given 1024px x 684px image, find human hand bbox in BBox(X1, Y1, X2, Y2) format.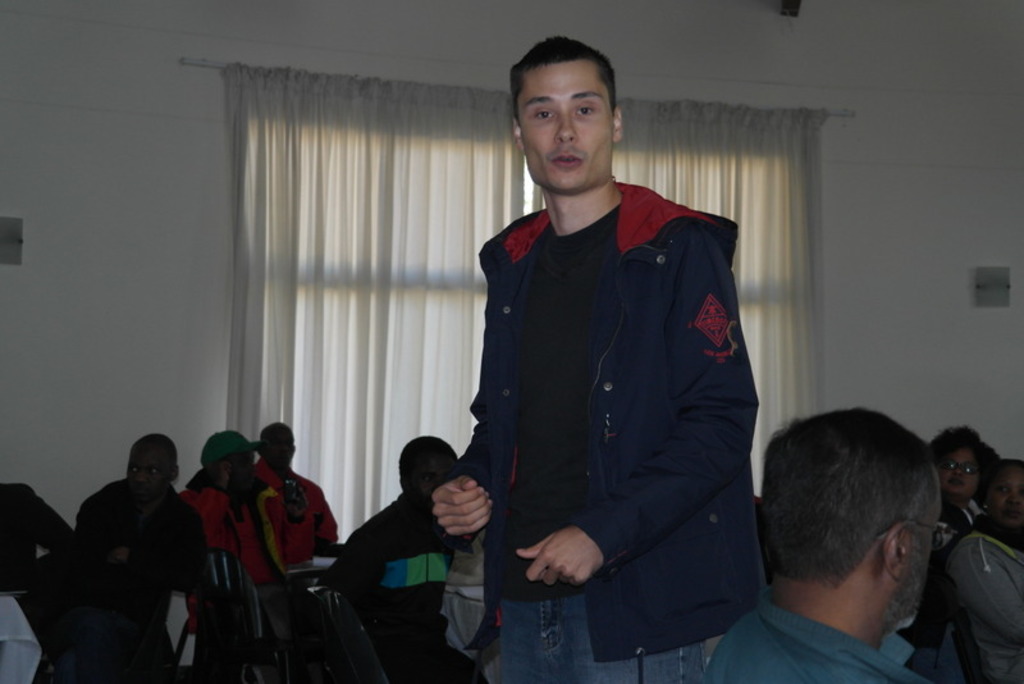
BBox(517, 523, 603, 588).
